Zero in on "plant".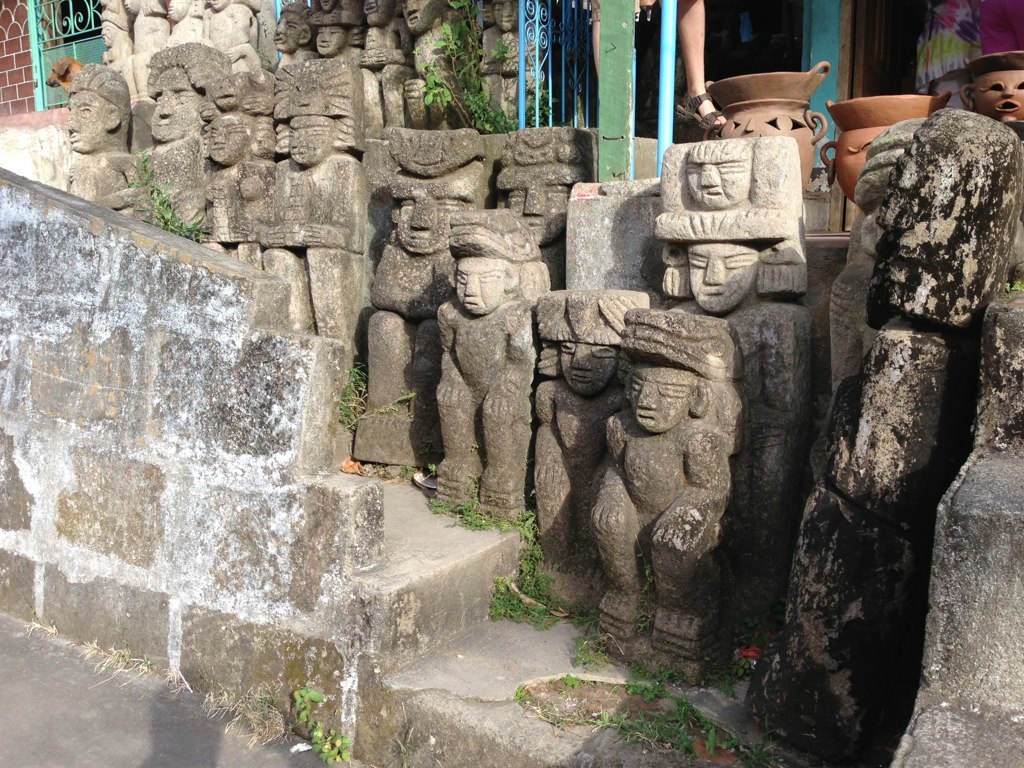
Zeroed in: 568, 672, 581, 688.
